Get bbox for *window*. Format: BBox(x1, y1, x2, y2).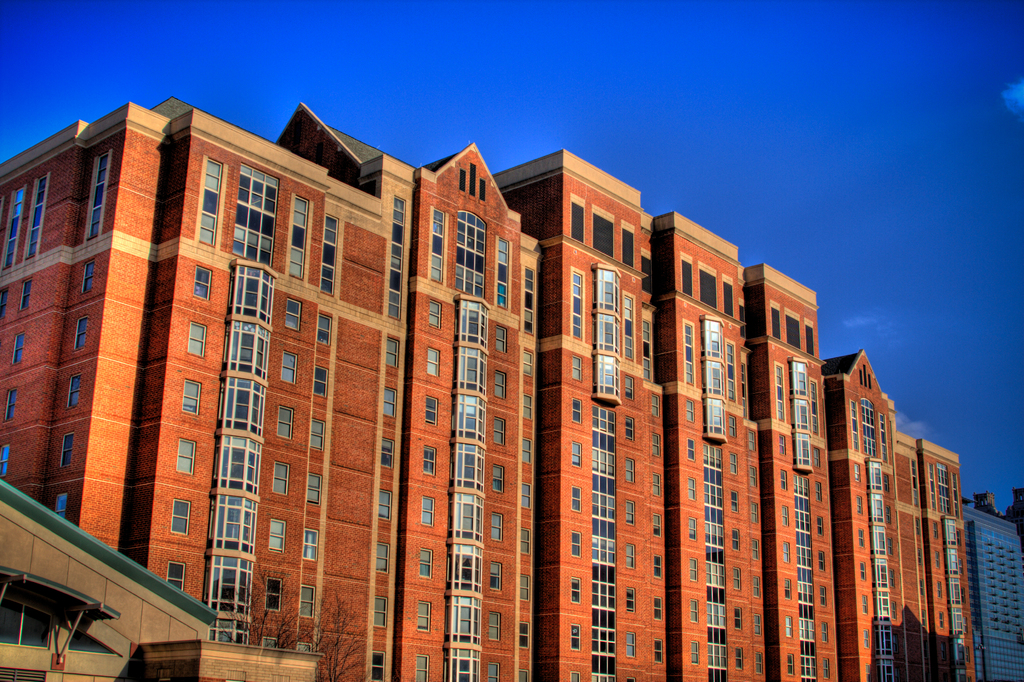
BBox(726, 345, 735, 398).
